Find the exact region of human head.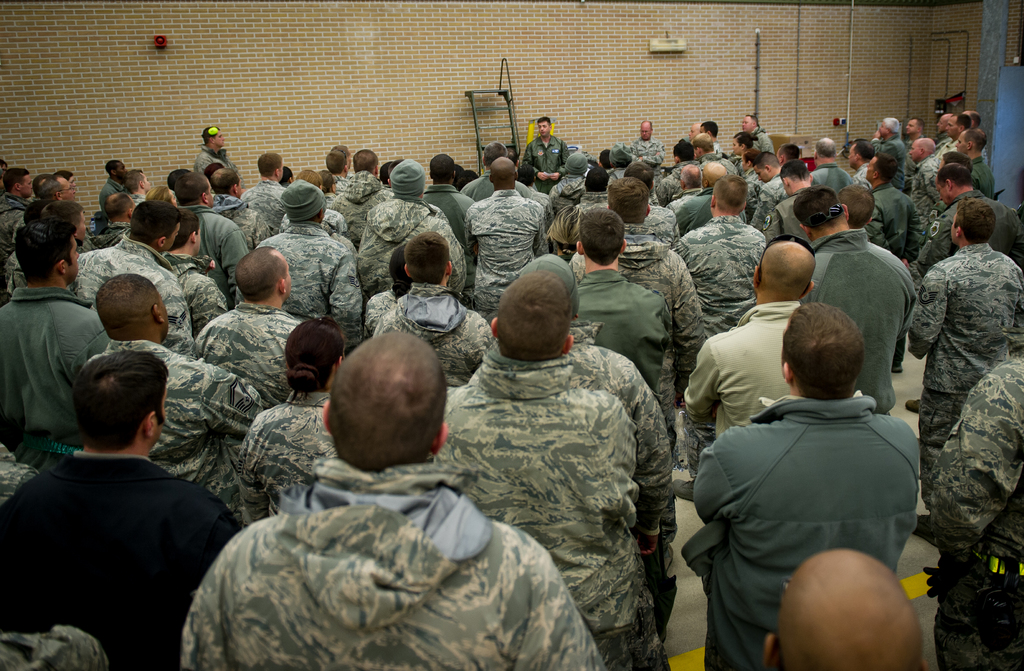
Exact region: BBox(131, 204, 179, 254).
